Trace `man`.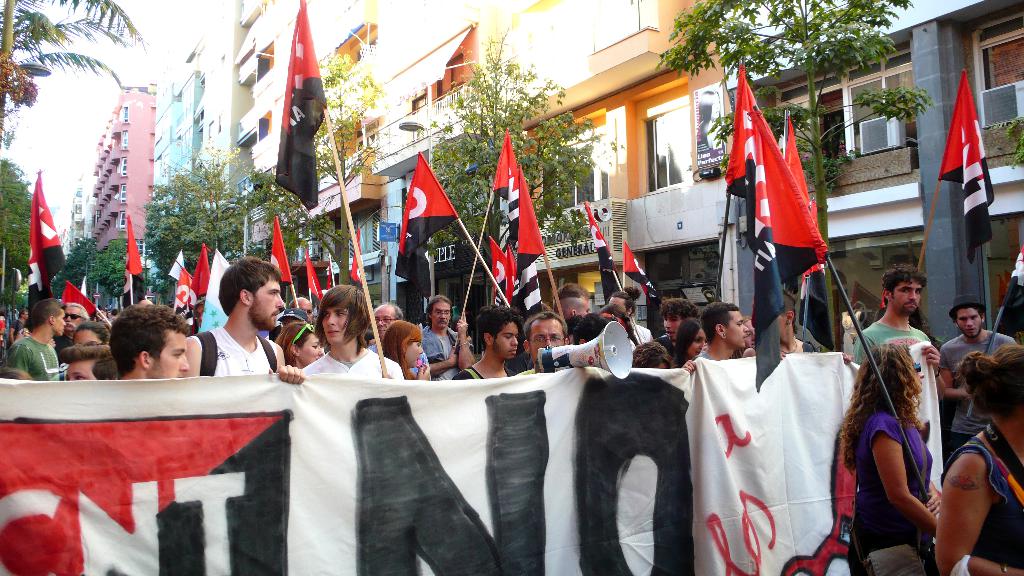
Traced to select_region(422, 294, 477, 380).
